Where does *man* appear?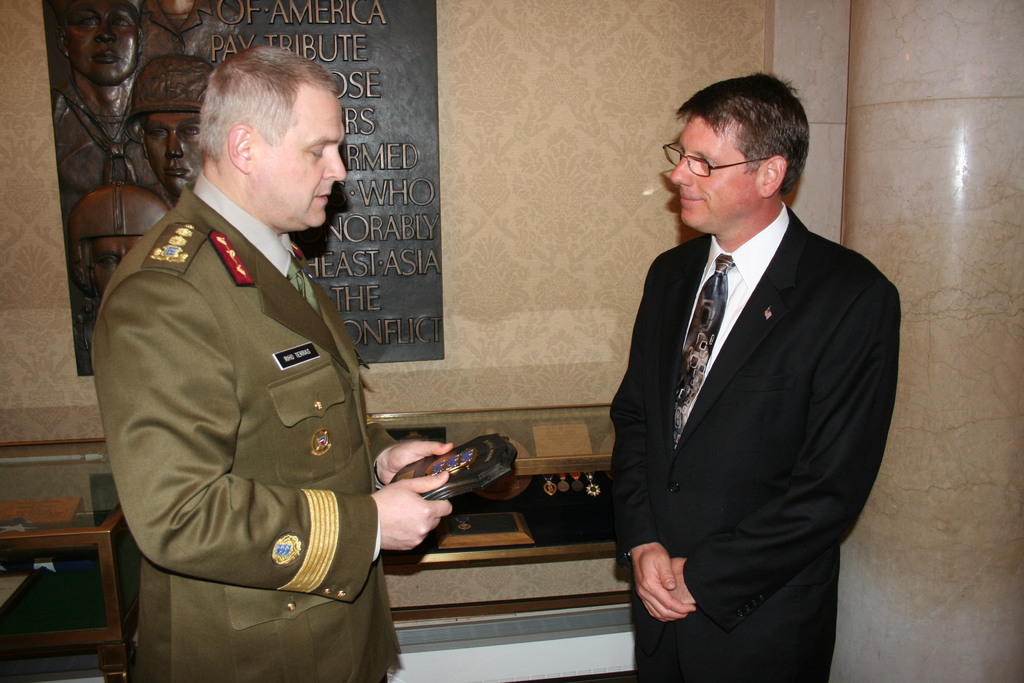
Appears at box=[50, 0, 161, 188].
